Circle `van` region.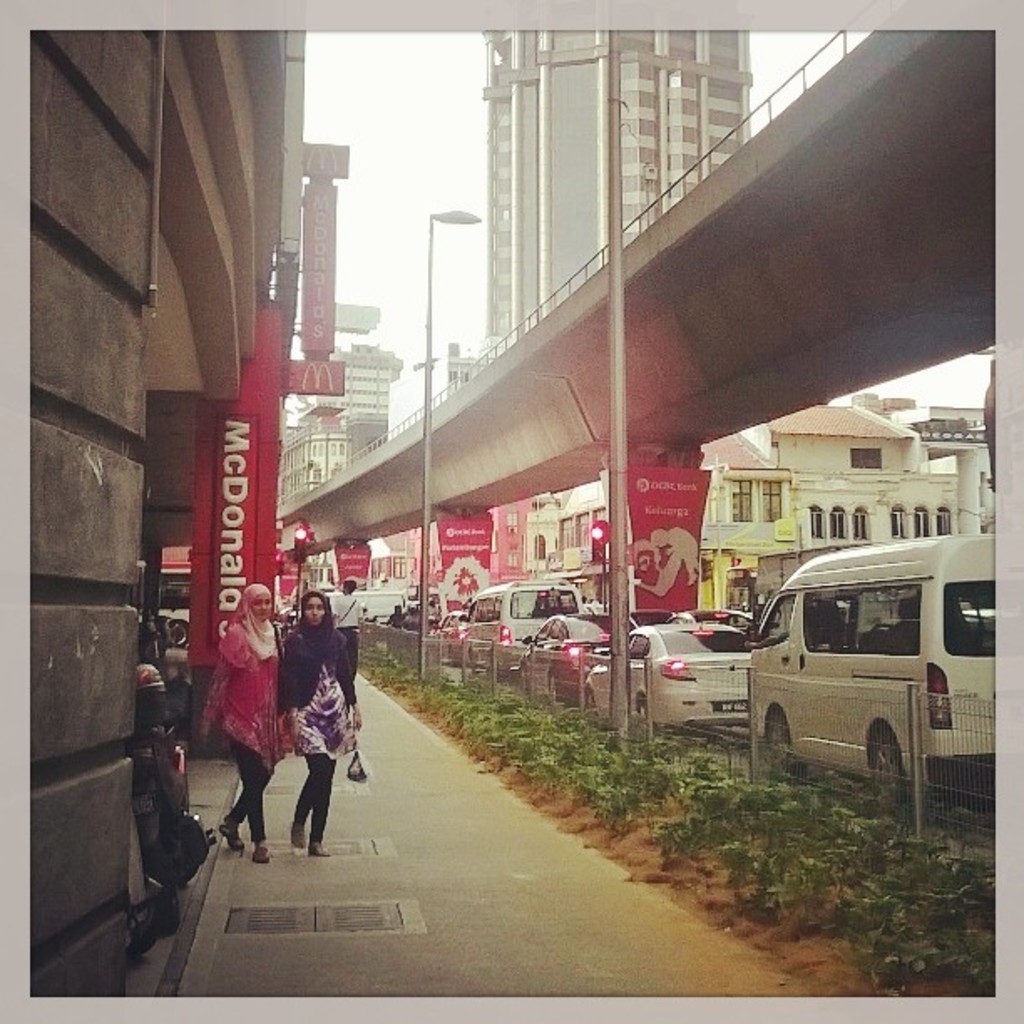
Region: x1=745 y1=527 x2=1004 y2=810.
